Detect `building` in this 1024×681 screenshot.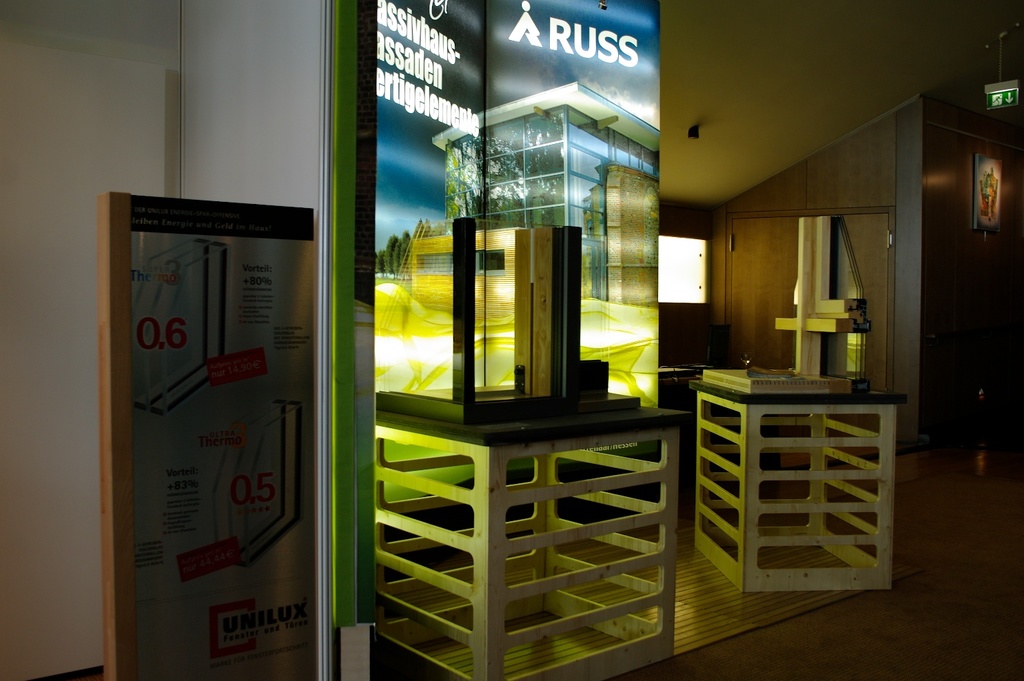
Detection: [x1=412, y1=82, x2=659, y2=323].
